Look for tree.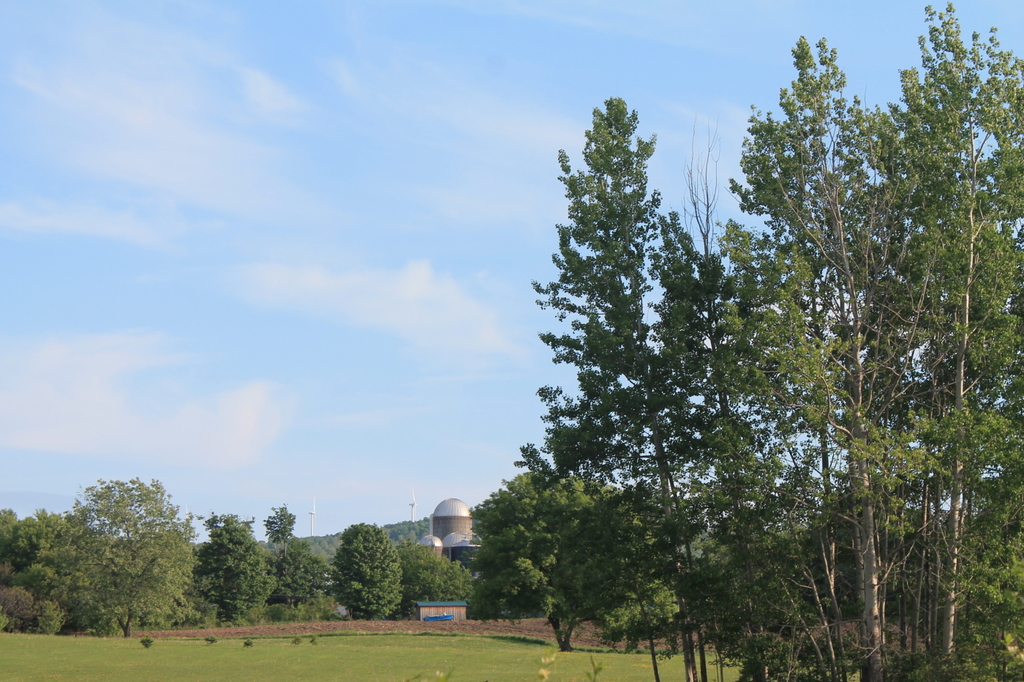
Found: 264, 505, 331, 620.
